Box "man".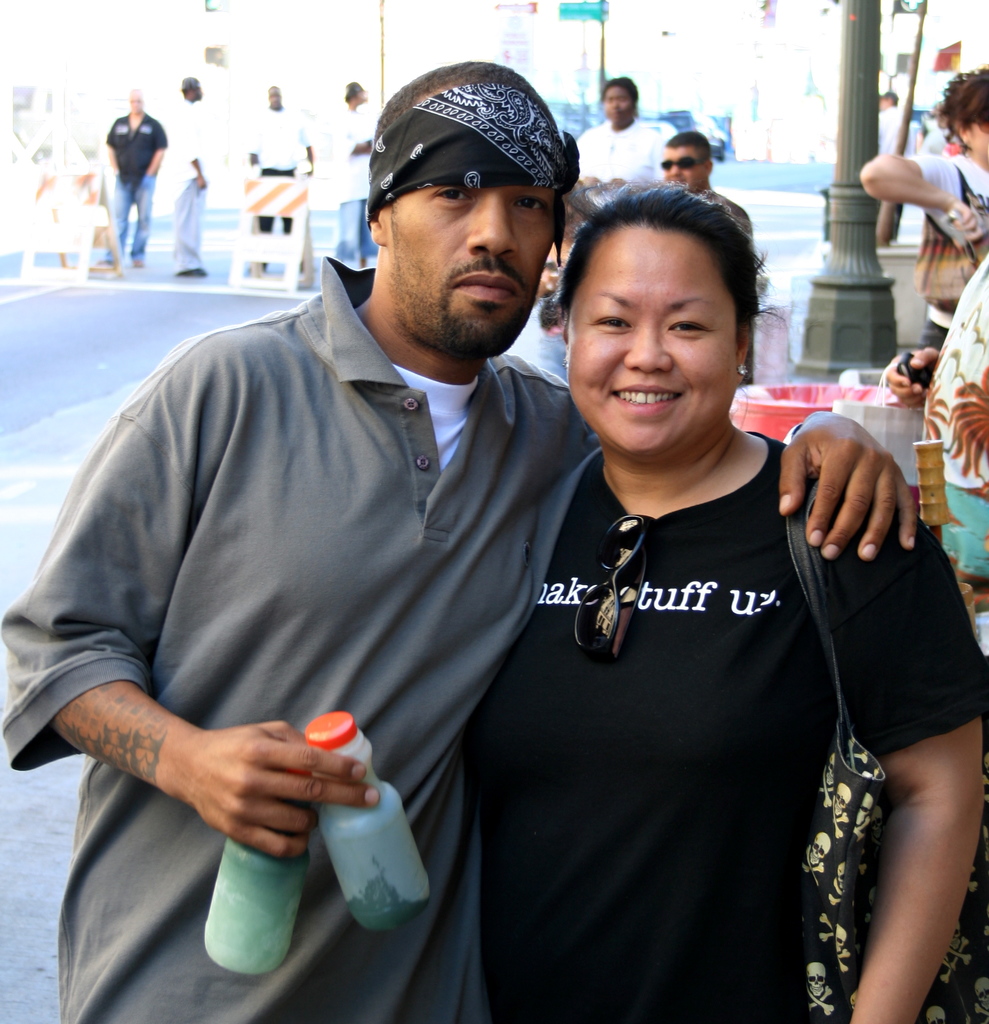
[100, 80, 170, 267].
